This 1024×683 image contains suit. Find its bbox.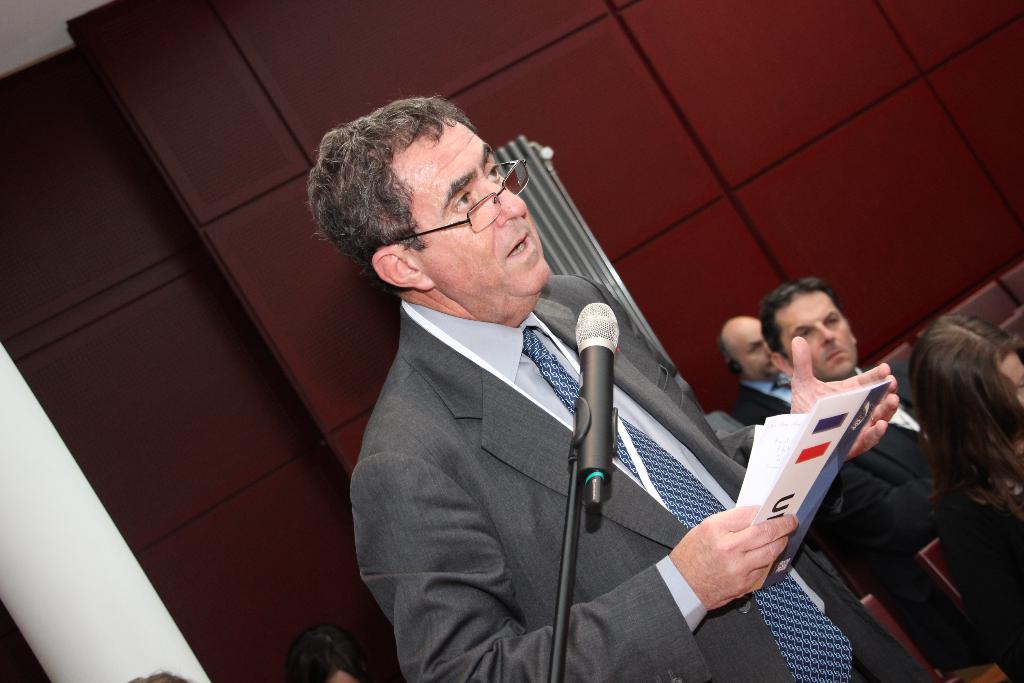
x1=940, y1=484, x2=1023, y2=682.
